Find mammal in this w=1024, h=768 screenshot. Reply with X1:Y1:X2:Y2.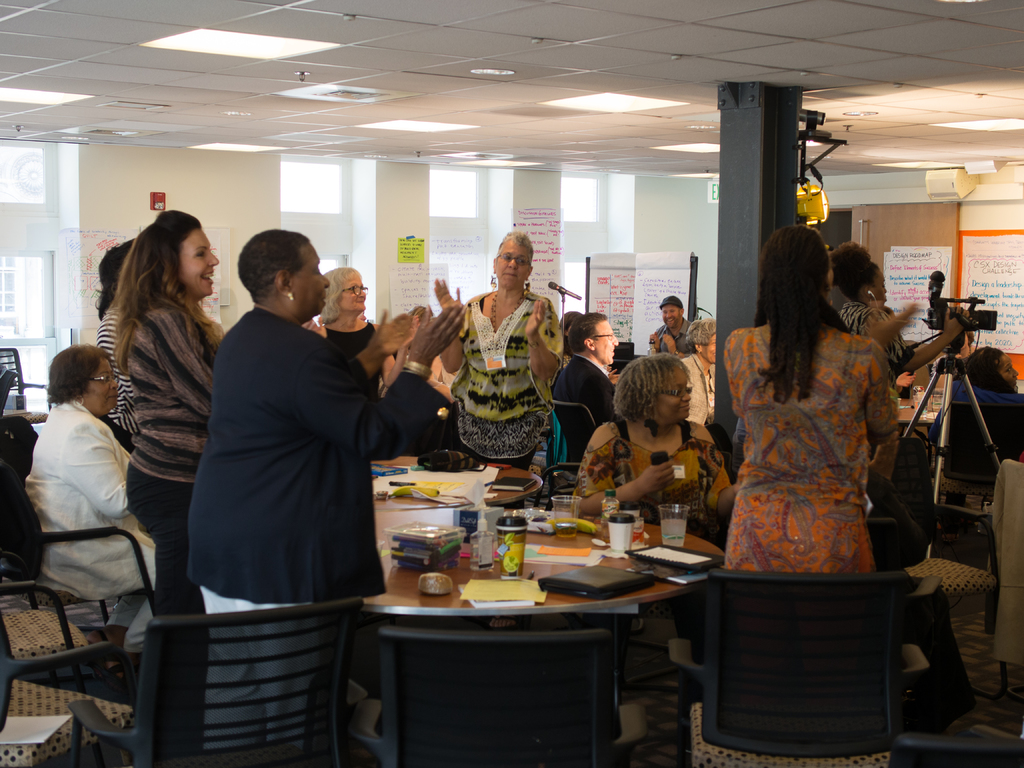
381:302:444:449.
